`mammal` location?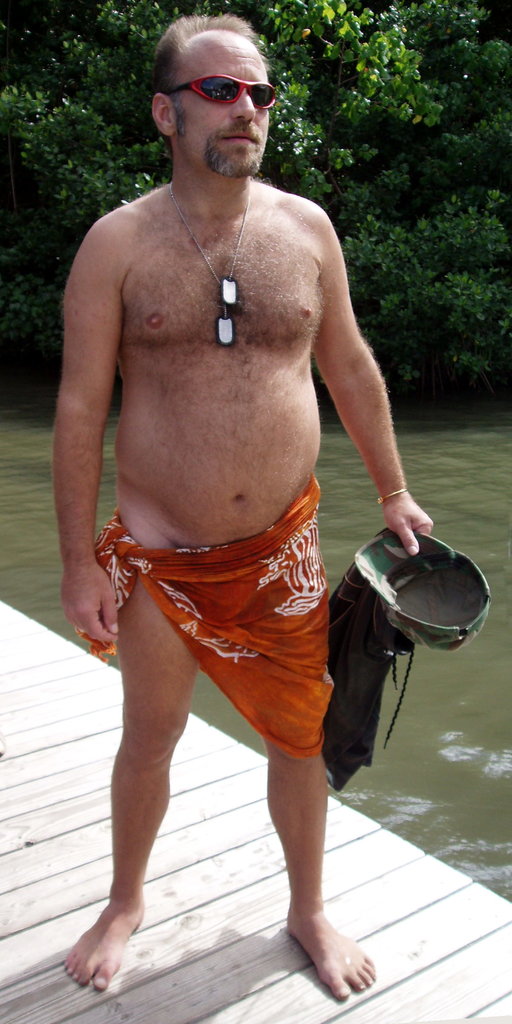
box(42, 52, 443, 1023)
